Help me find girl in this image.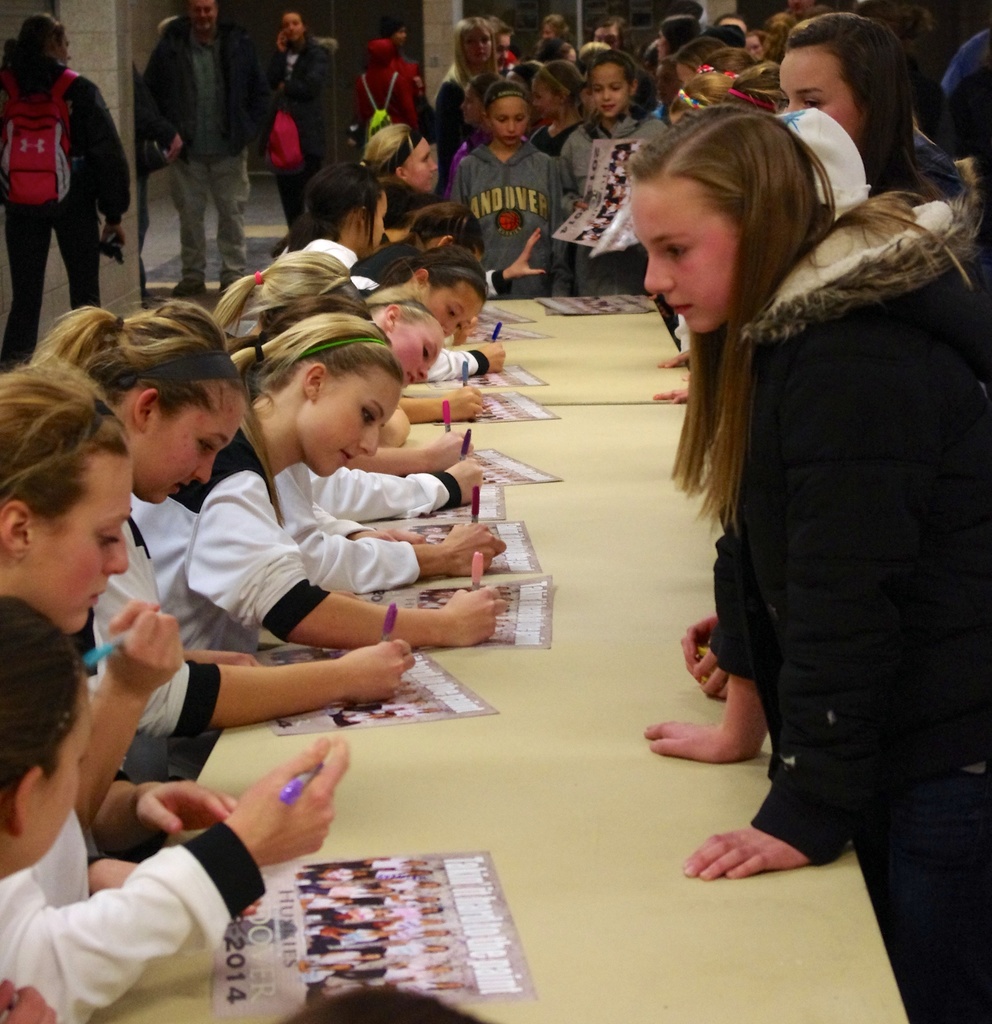
Found it: bbox=(454, 74, 496, 163).
